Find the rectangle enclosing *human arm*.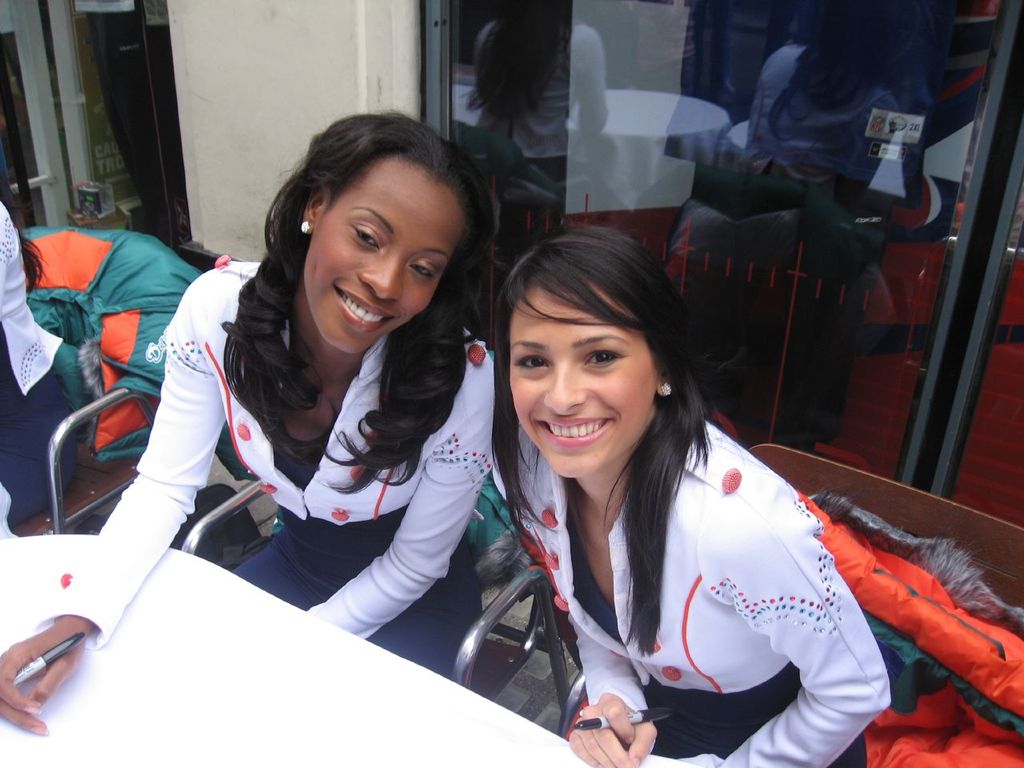
rect(0, 266, 223, 739).
